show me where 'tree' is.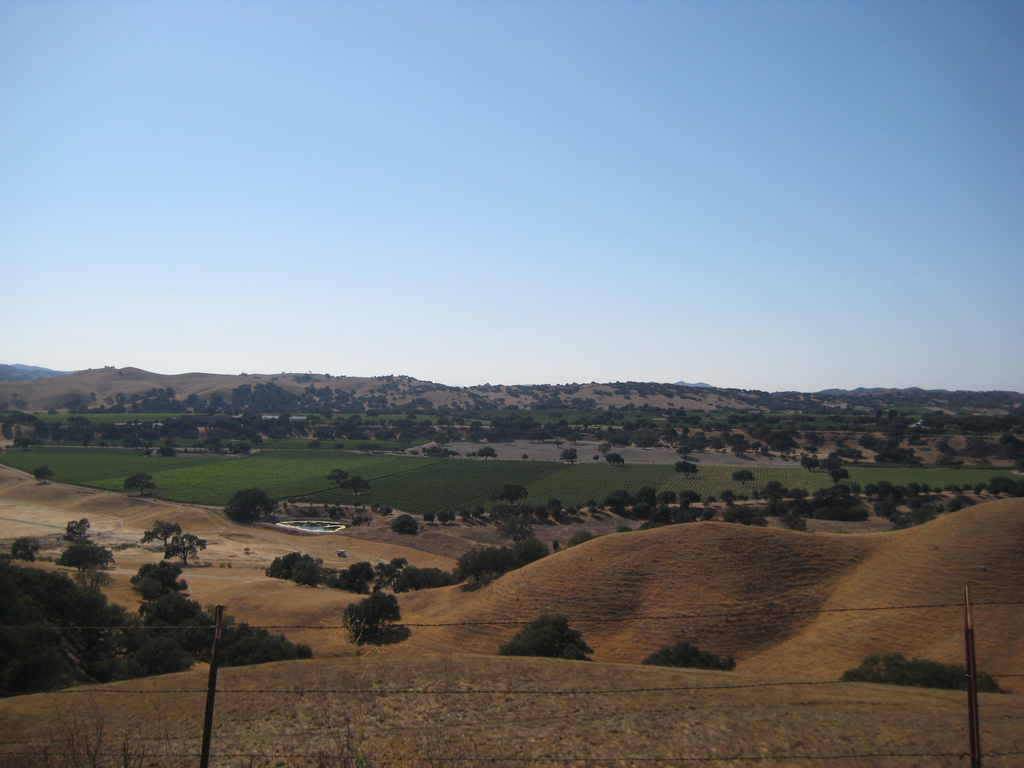
'tree' is at [326,463,349,481].
